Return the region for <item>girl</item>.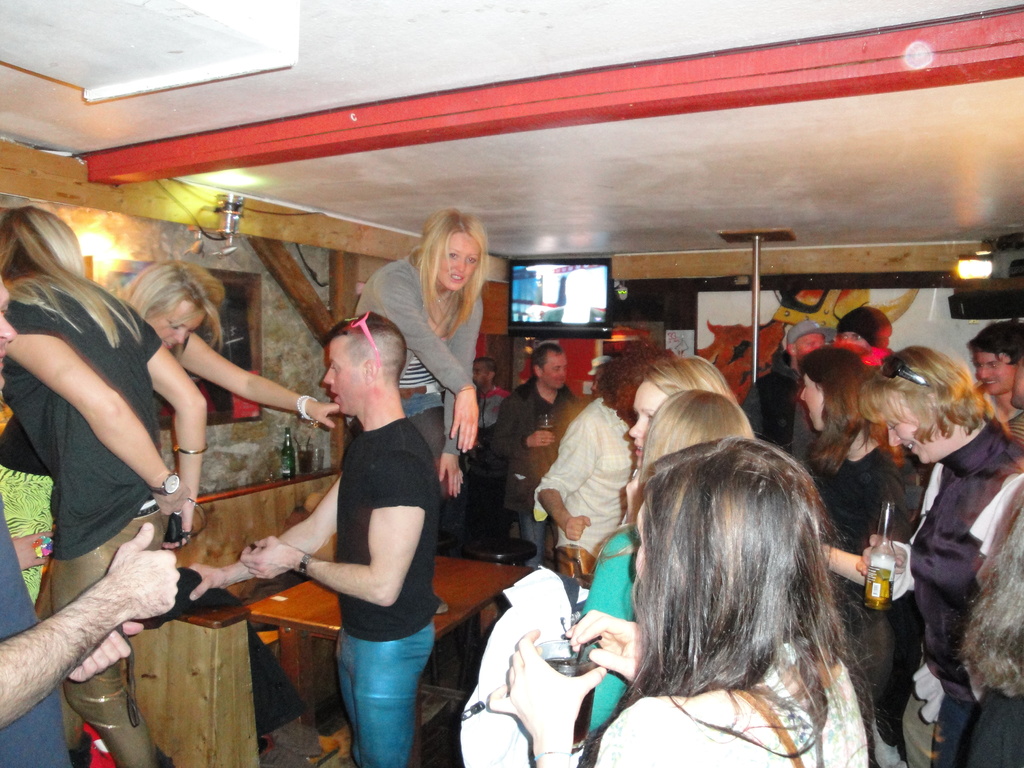
{"left": 0, "top": 184, "right": 210, "bottom": 767}.
